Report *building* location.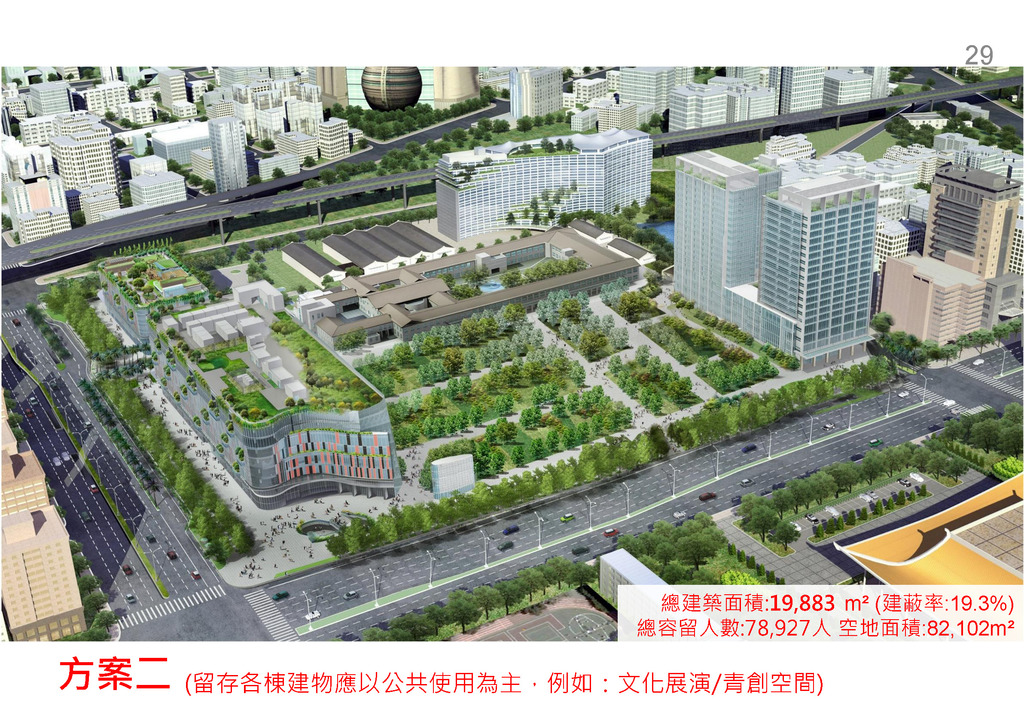
Report: <region>0, 505, 88, 648</region>.
